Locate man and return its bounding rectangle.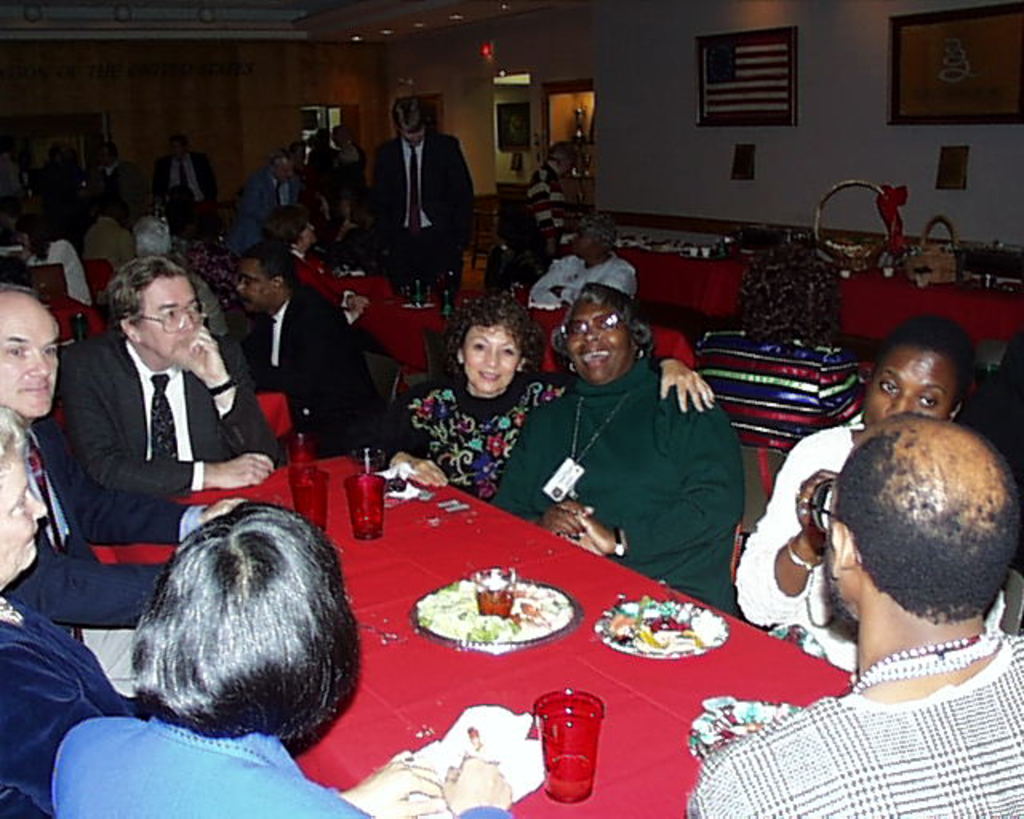
693:419:1022:817.
